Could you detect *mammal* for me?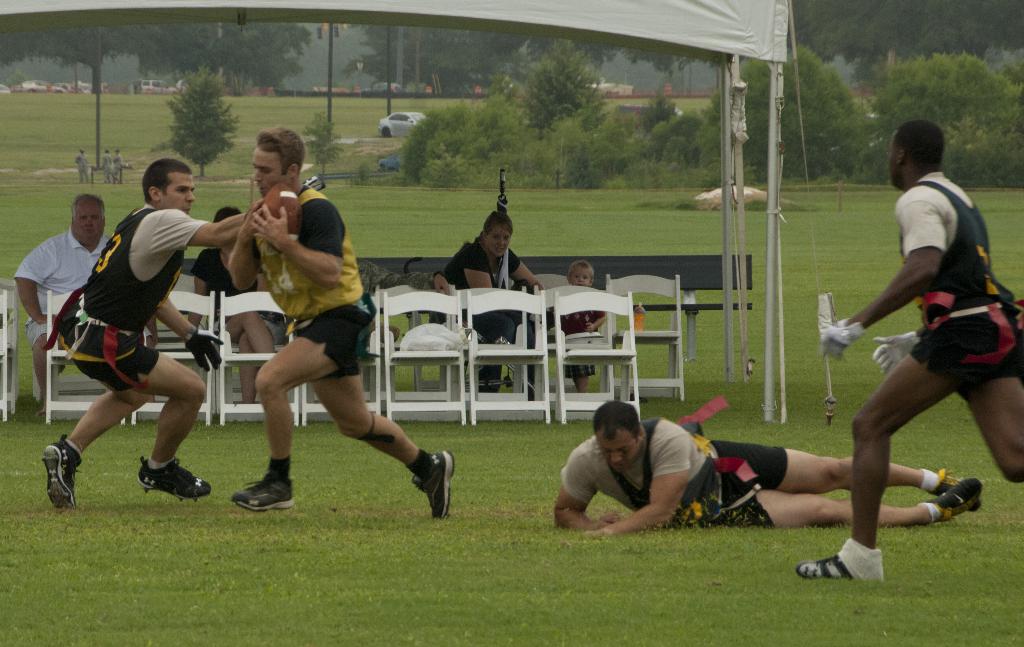
Detection result: left=181, top=202, right=298, bottom=403.
